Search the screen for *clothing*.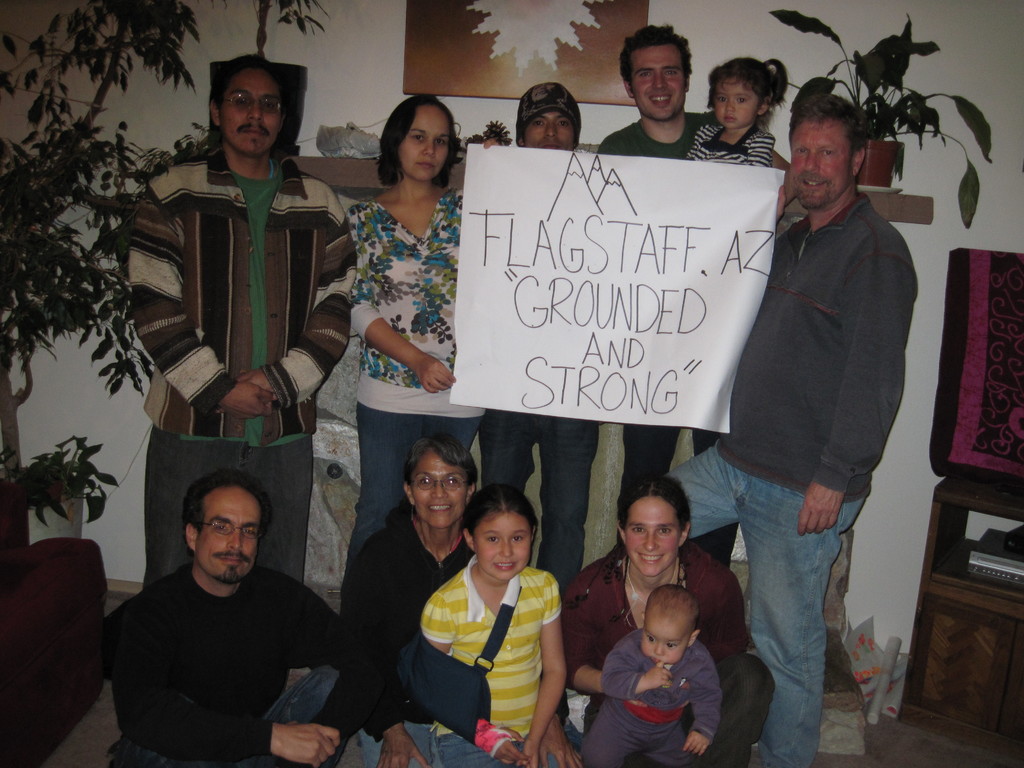
Found at (left=115, top=560, right=463, bottom=761).
